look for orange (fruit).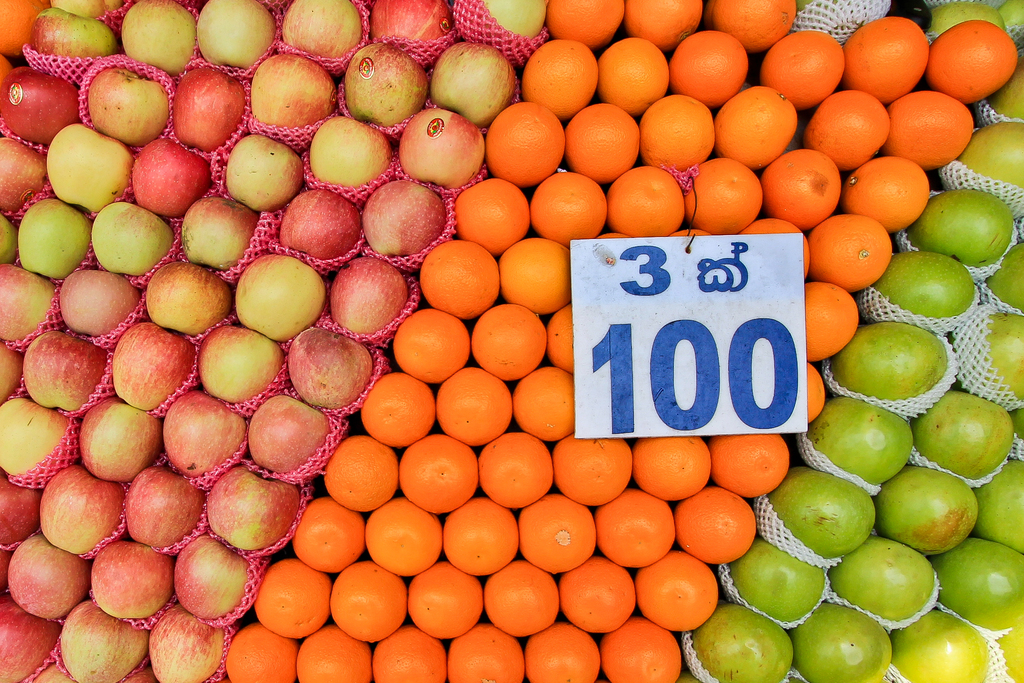
Found: crop(589, 29, 668, 111).
